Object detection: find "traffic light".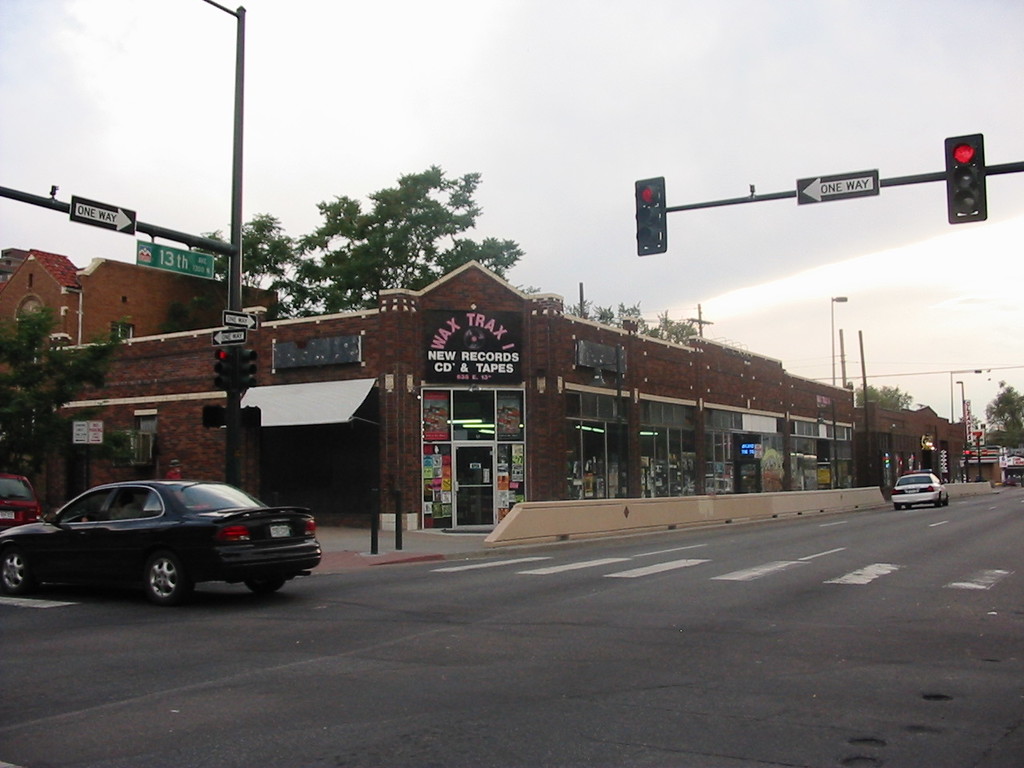
rect(214, 345, 234, 392).
